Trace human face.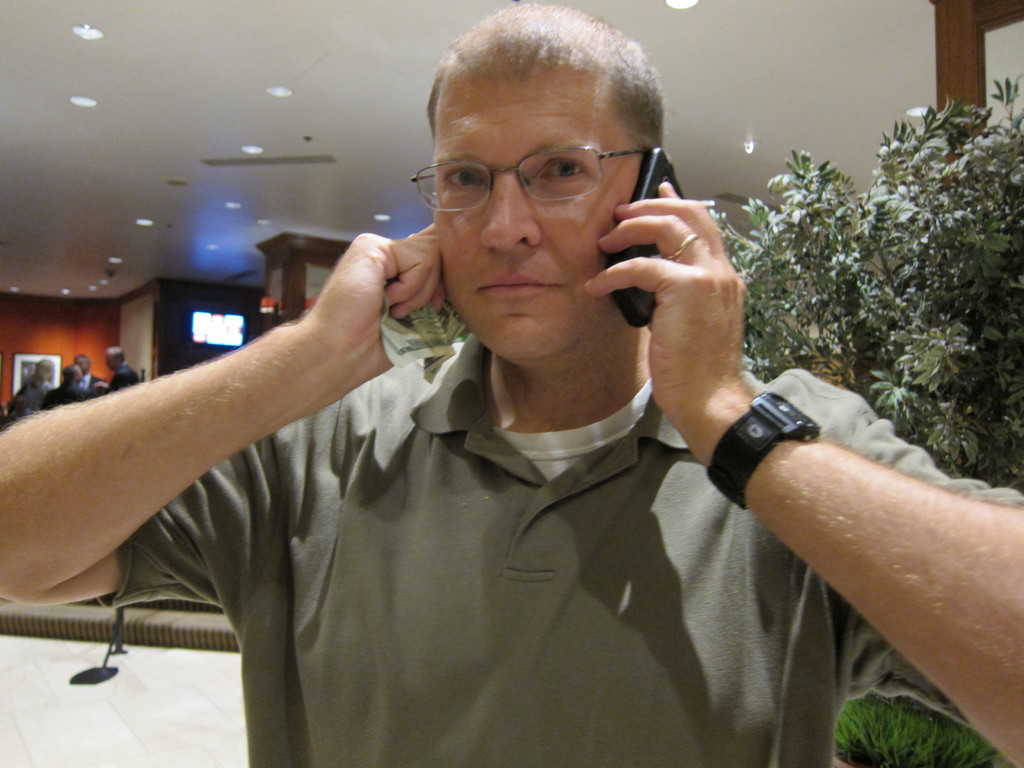
Traced to Rect(435, 68, 650, 364).
